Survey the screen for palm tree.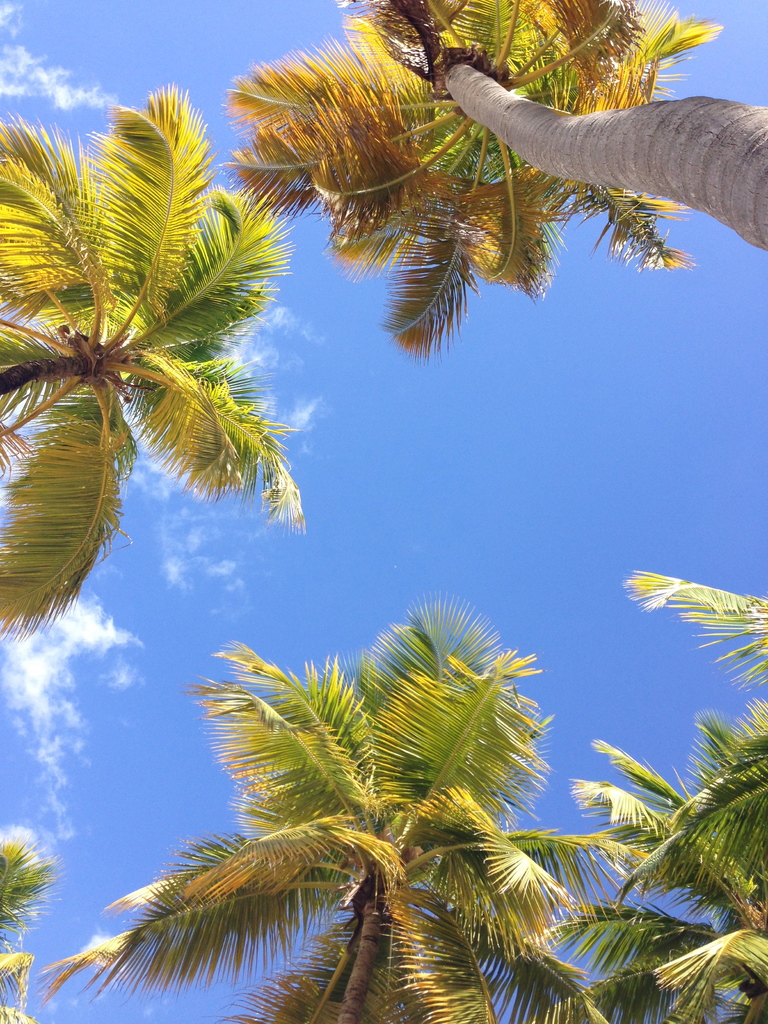
Survey found: {"x1": 256, "y1": 0, "x2": 767, "y2": 349}.
